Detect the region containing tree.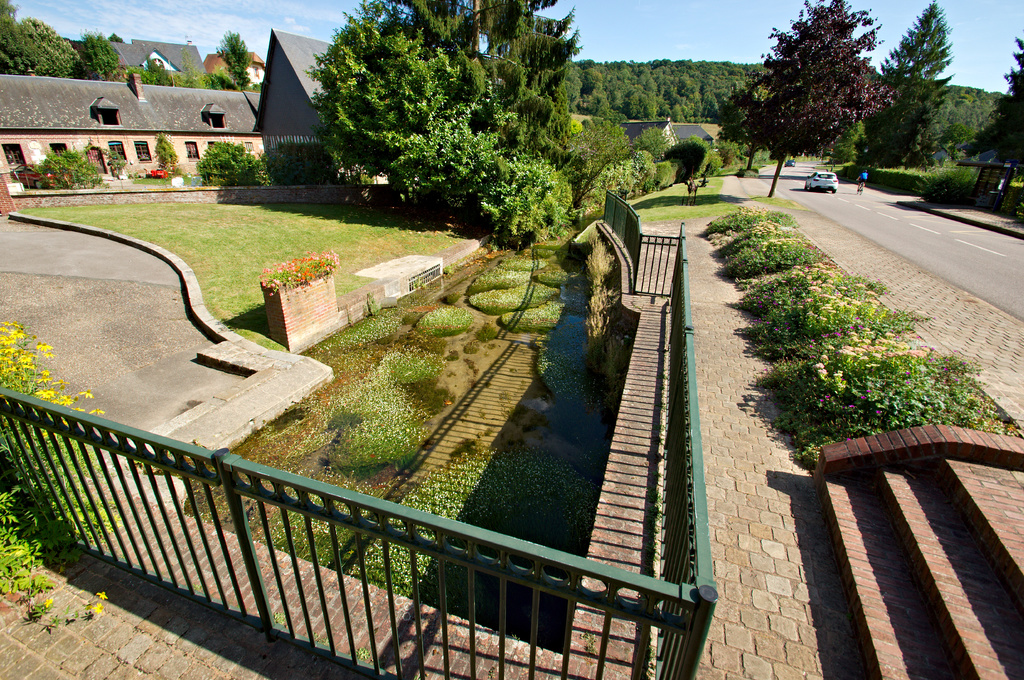
20, 12, 84, 77.
